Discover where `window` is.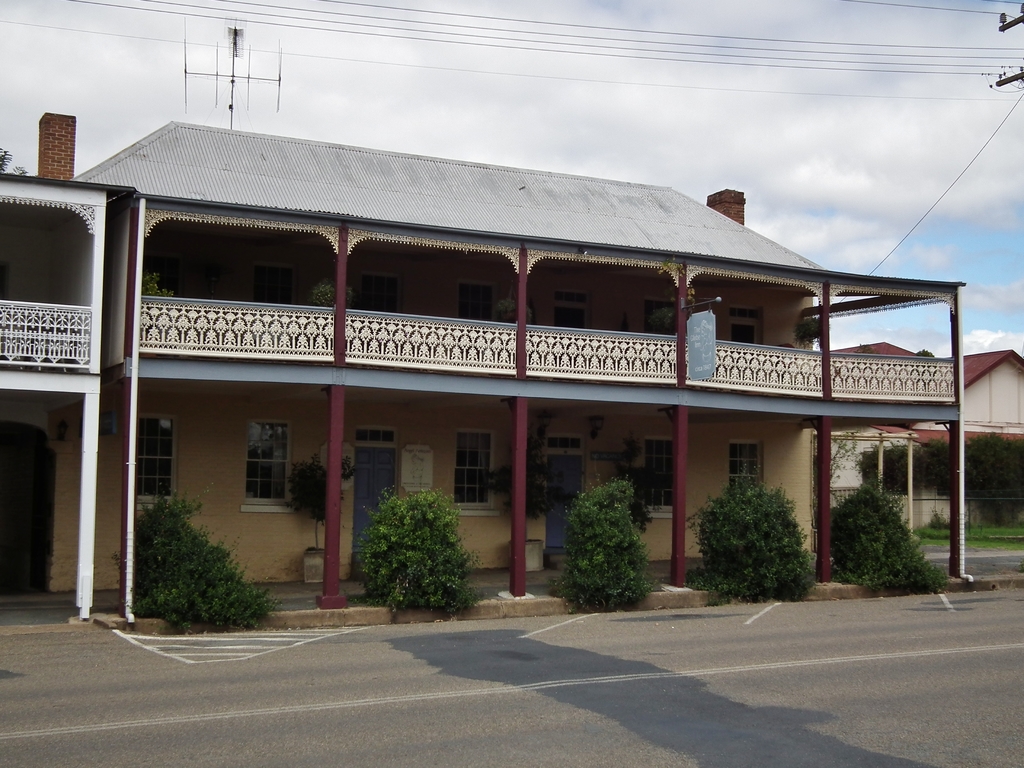
Discovered at (642, 440, 684, 515).
